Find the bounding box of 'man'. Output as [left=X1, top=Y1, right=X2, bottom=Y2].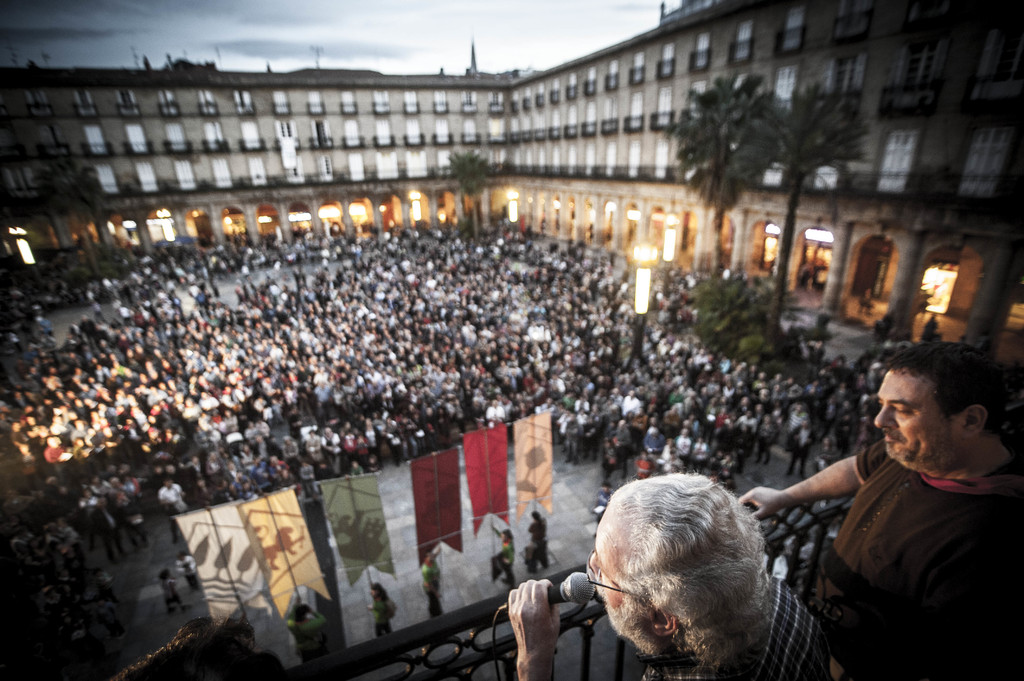
[left=282, top=602, right=334, bottom=666].
